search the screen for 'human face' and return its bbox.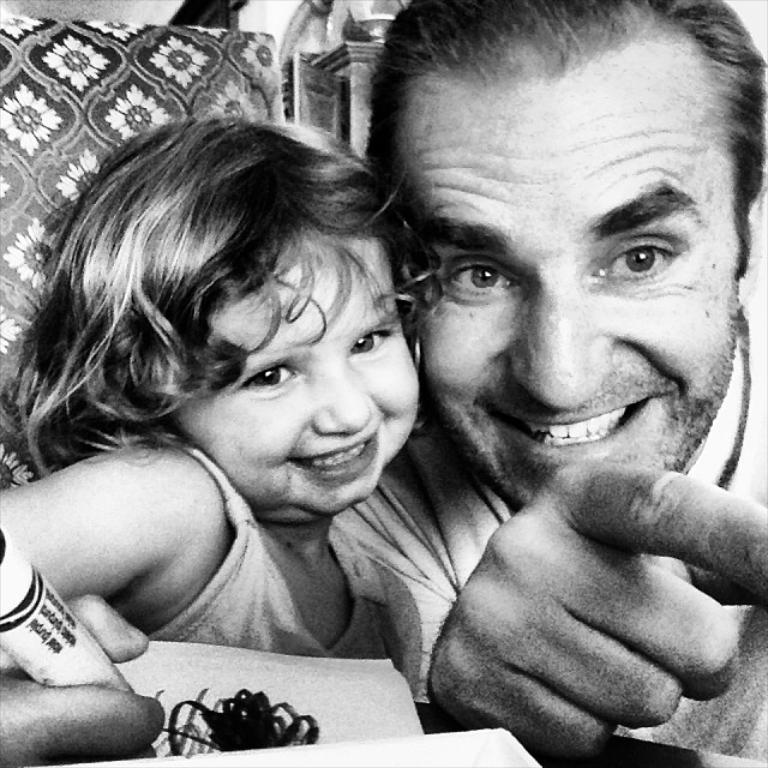
Found: (175, 238, 418, 515).
